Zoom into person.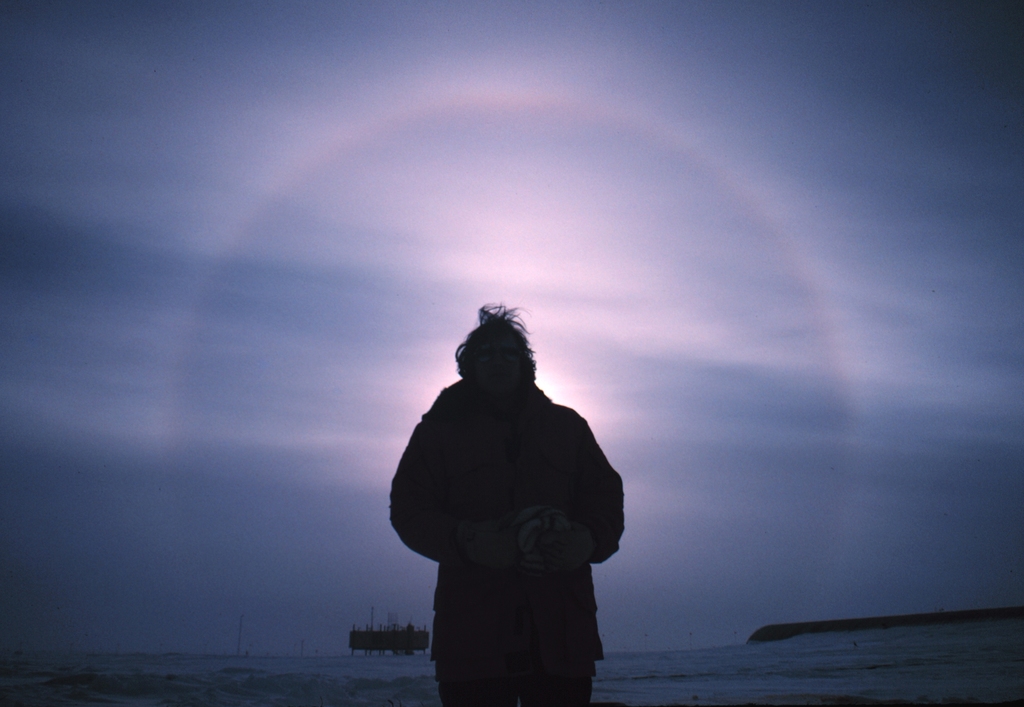
Zoom target: bbox=(388, 301, 626, 706).
